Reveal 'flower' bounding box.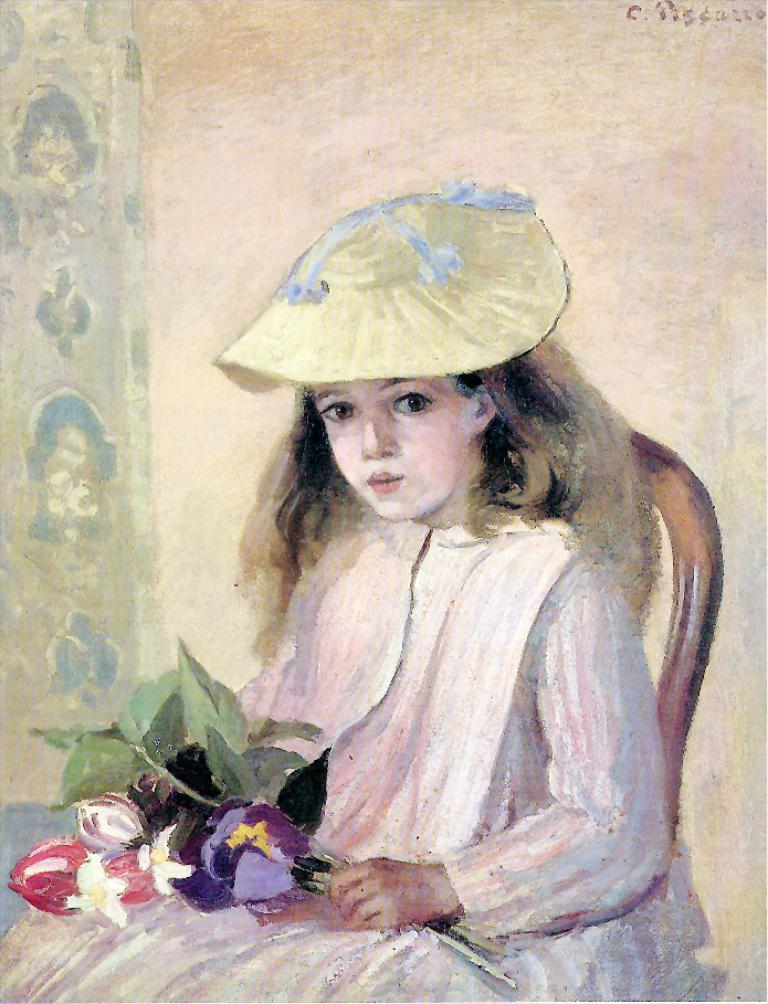
Revealed: 70/790/148/855.
